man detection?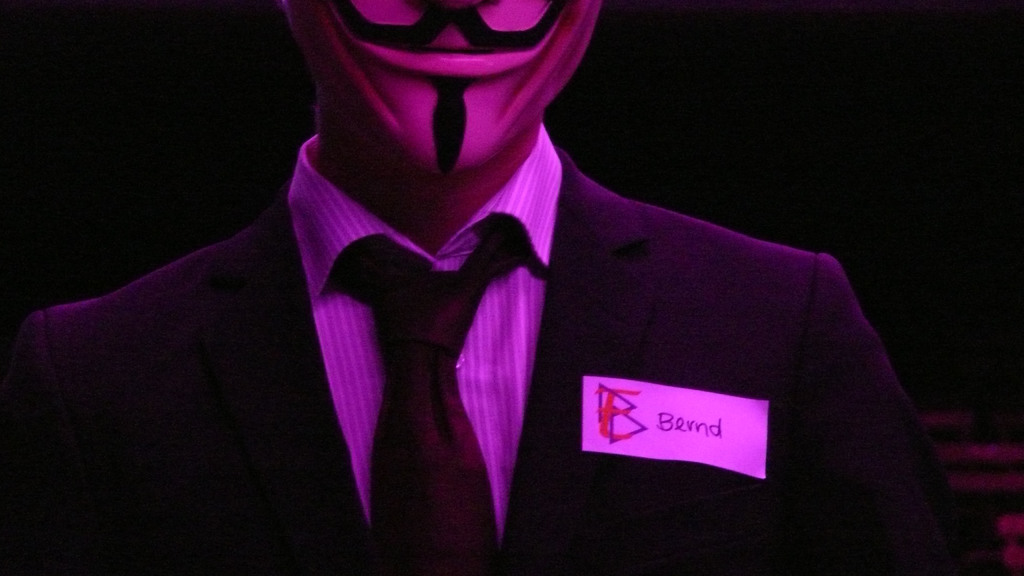
box=[148, 0, 957, 573]
